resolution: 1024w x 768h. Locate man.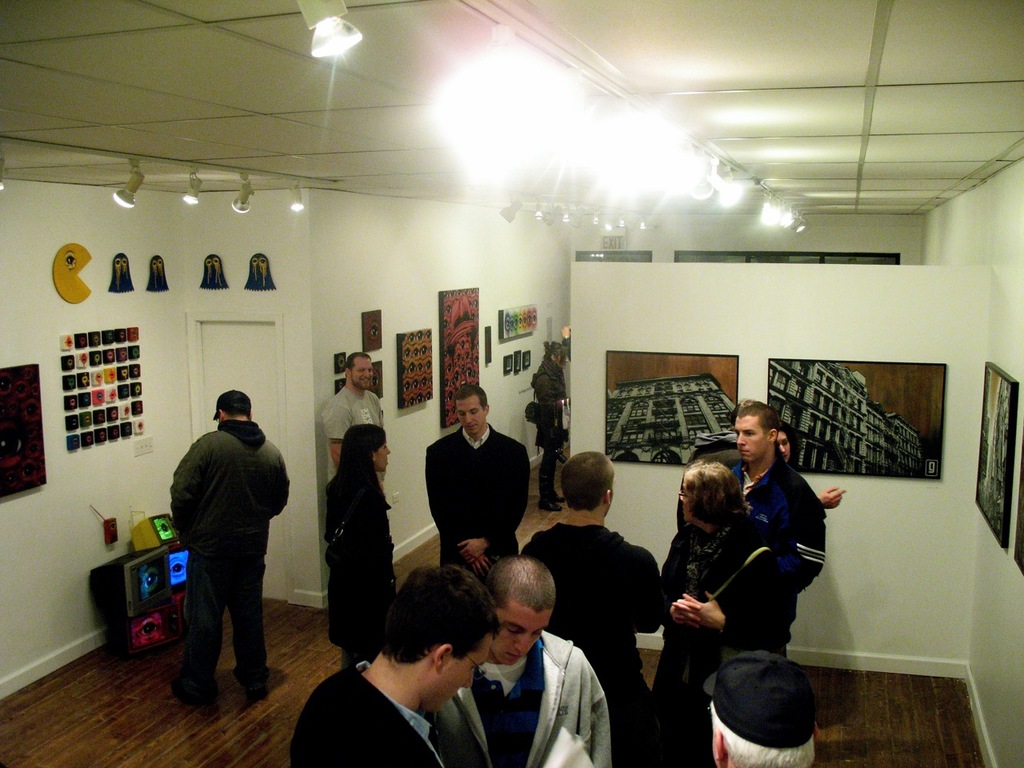
l=715, t=647, r=813, b=767.
